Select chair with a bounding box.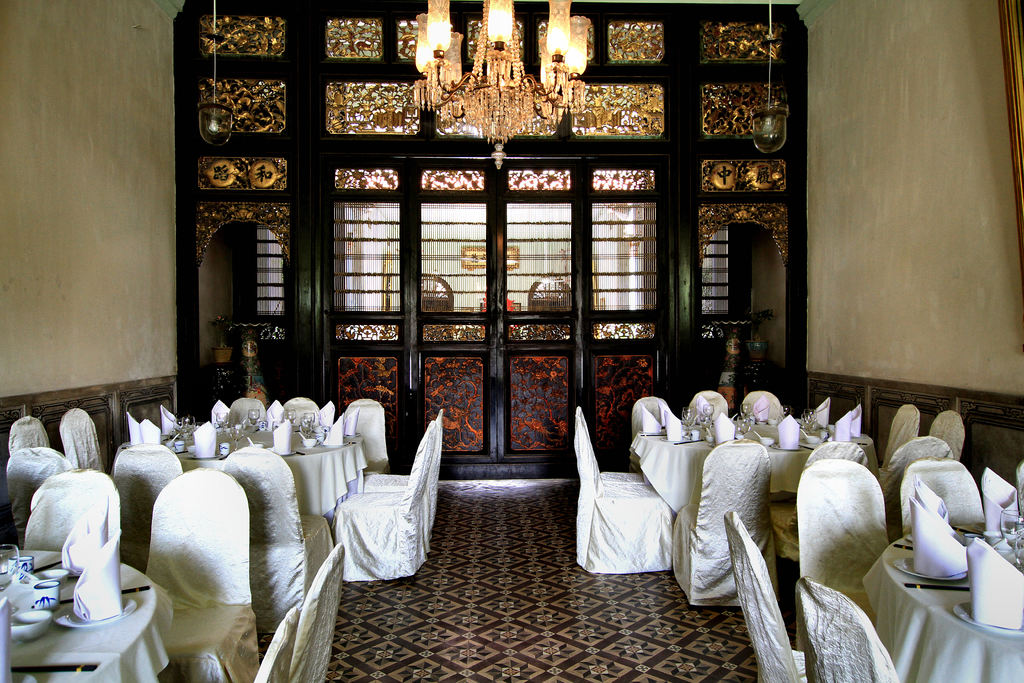
Rect(61, 407, 110, 472).
